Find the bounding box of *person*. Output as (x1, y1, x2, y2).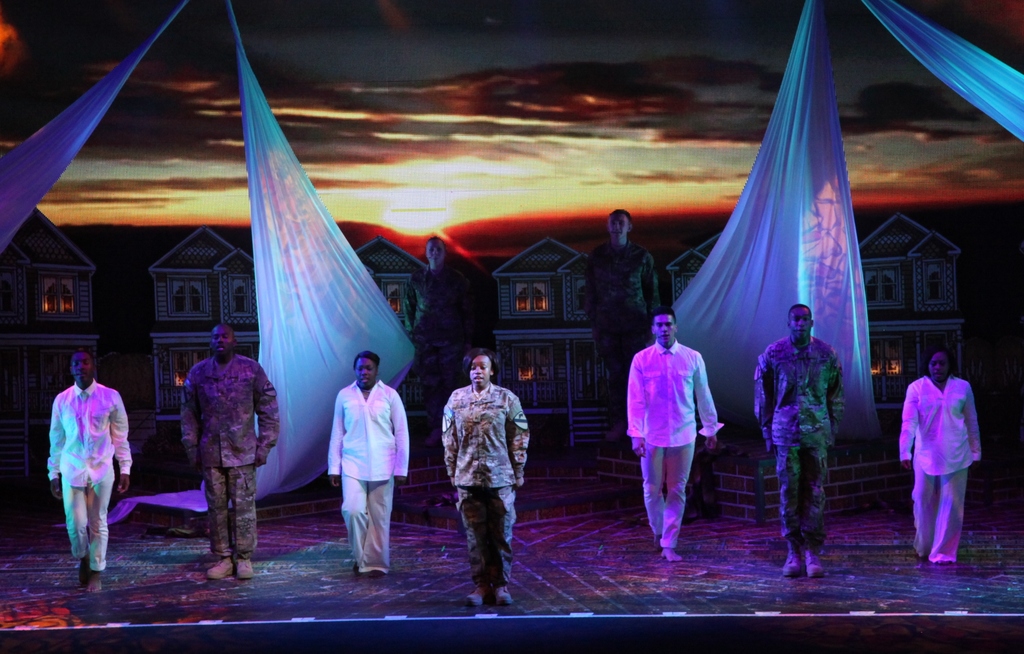
(900, 334, 981, 571).
